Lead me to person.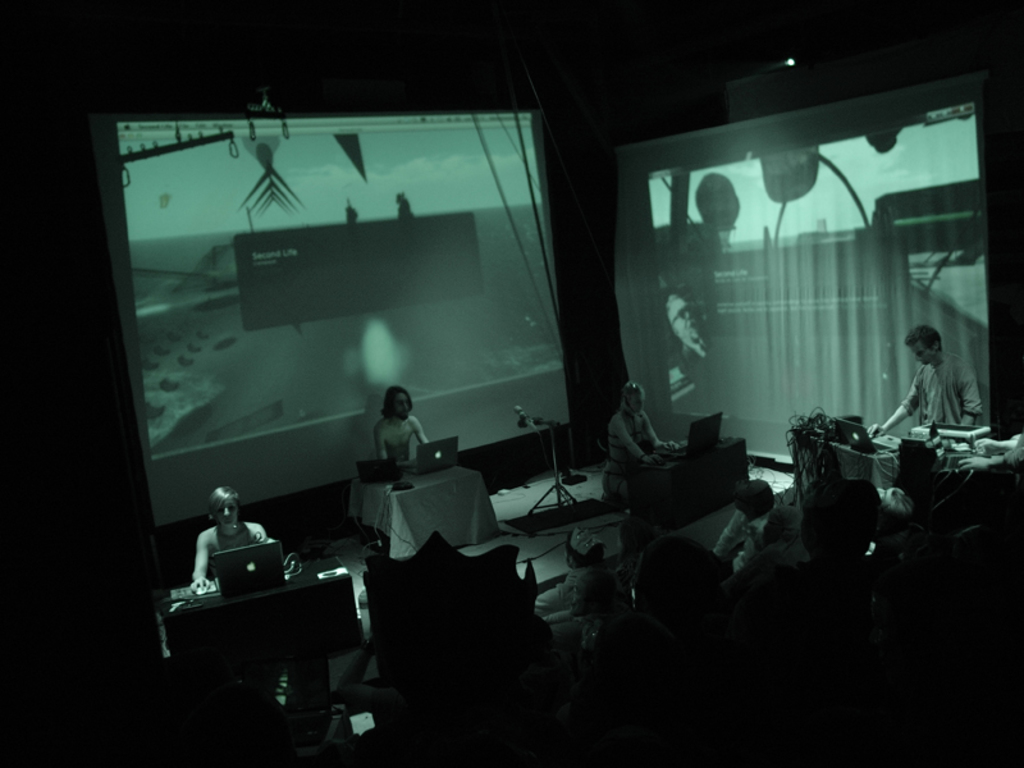
Lead to crop(189, 484, 302, 590).
